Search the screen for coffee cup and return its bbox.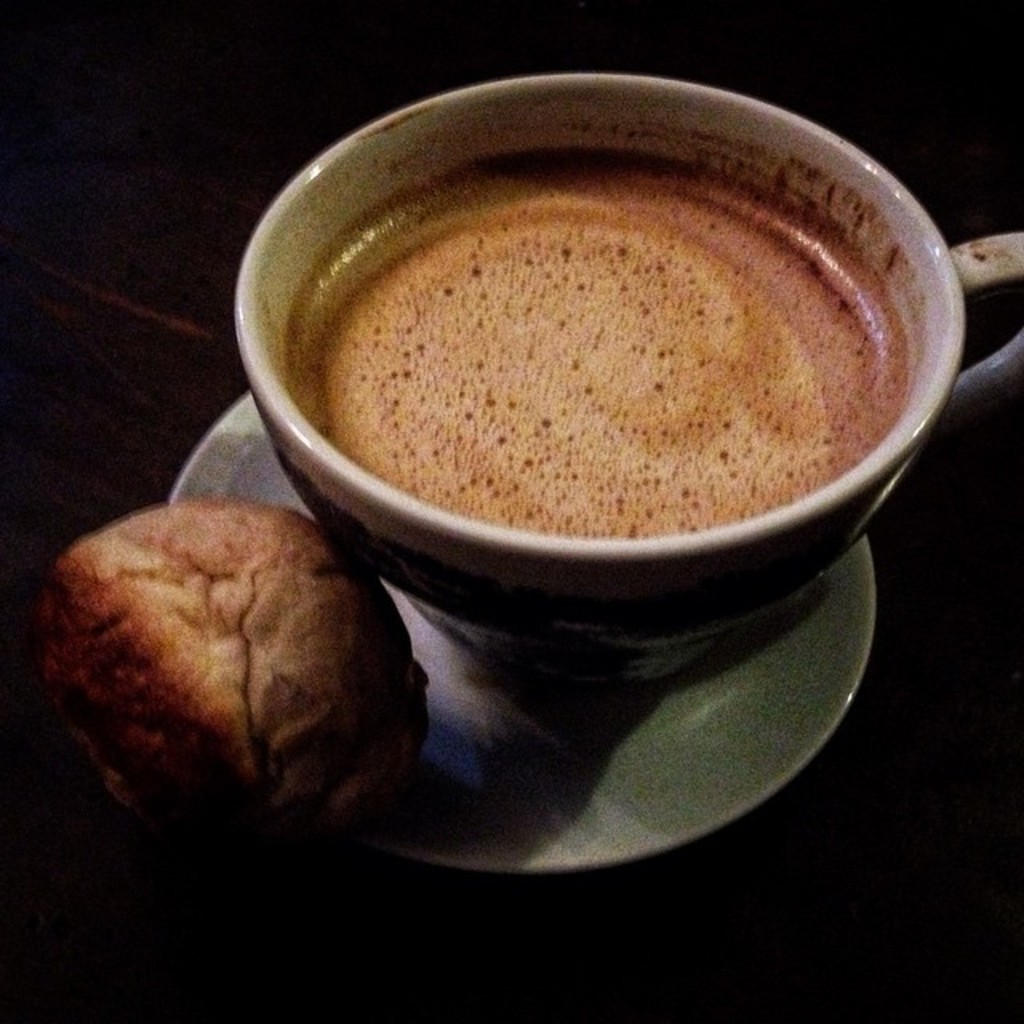
Found: bbox=(234, 69, 1022, 683).
